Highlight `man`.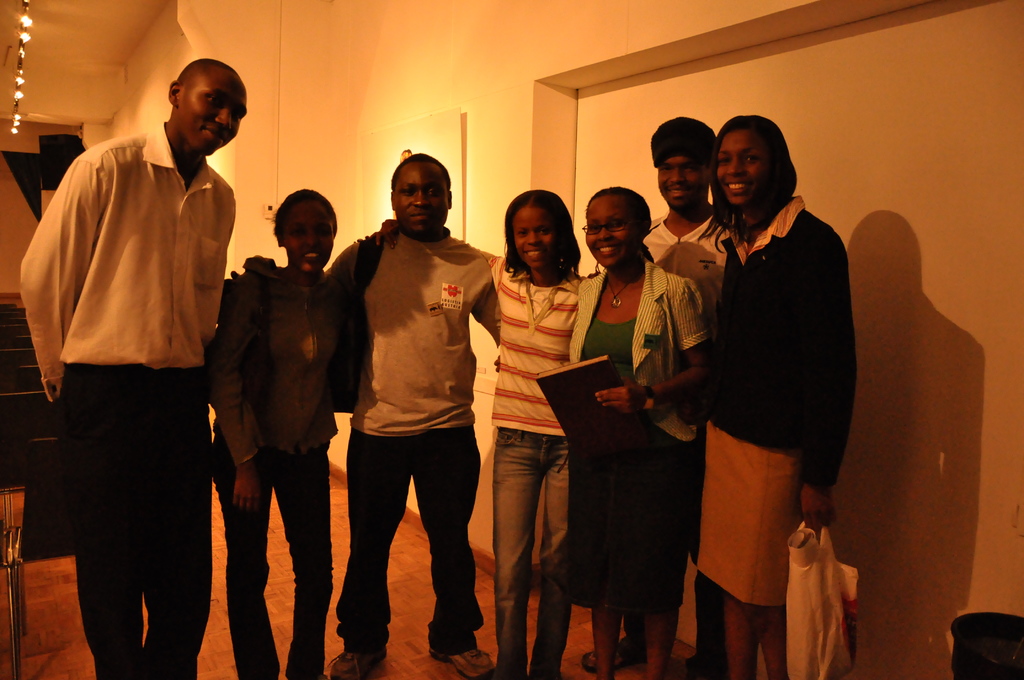
Highlighted region: l=243, t=153, r=502, b=679.
